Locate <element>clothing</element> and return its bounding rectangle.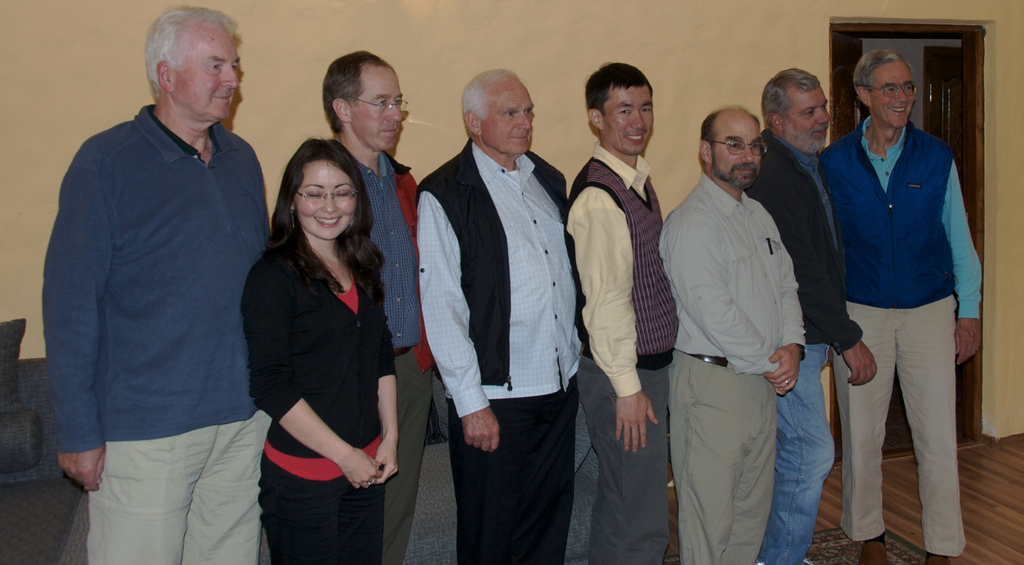
crop(566, 139, 678, 564).
